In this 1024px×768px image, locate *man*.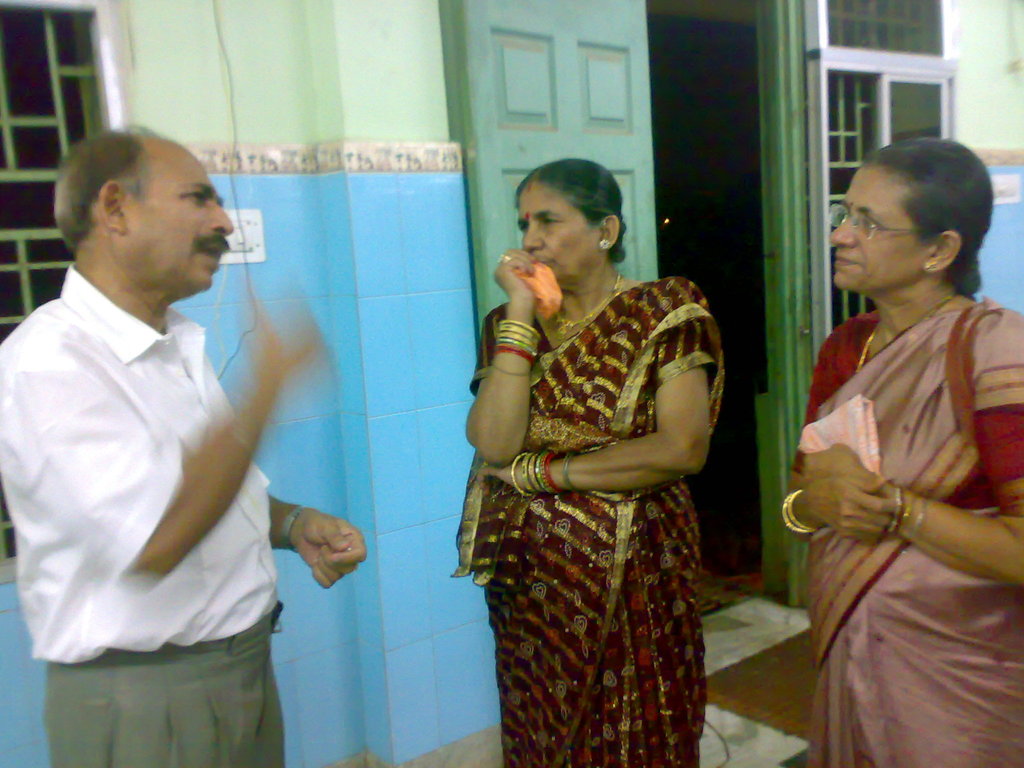
Bounding box: BBox(4, 118, 326, 711).
